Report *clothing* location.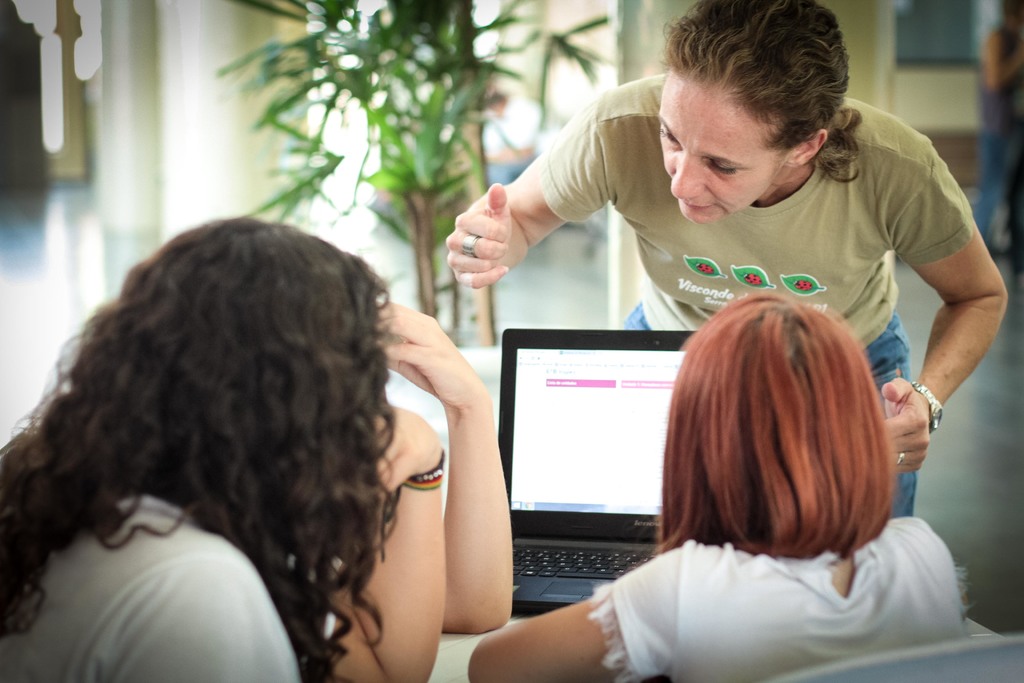
Report: [left=590, top=515, right=972, bottom=682].
